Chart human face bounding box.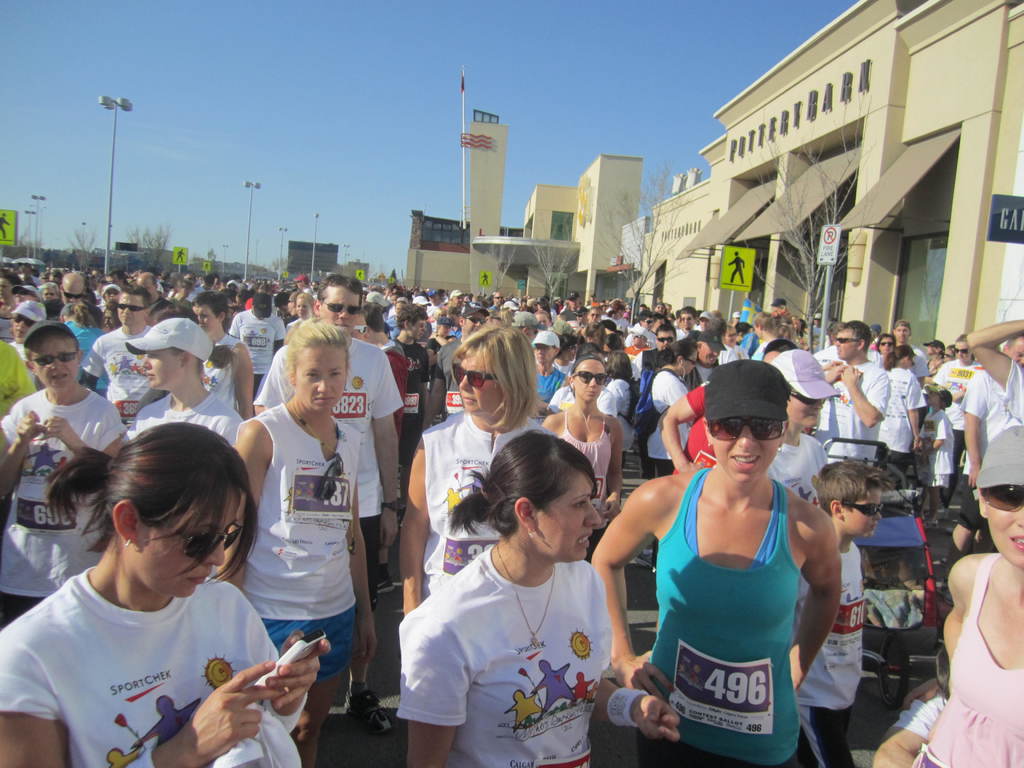
Charted: [844, 488, 882, 536].
